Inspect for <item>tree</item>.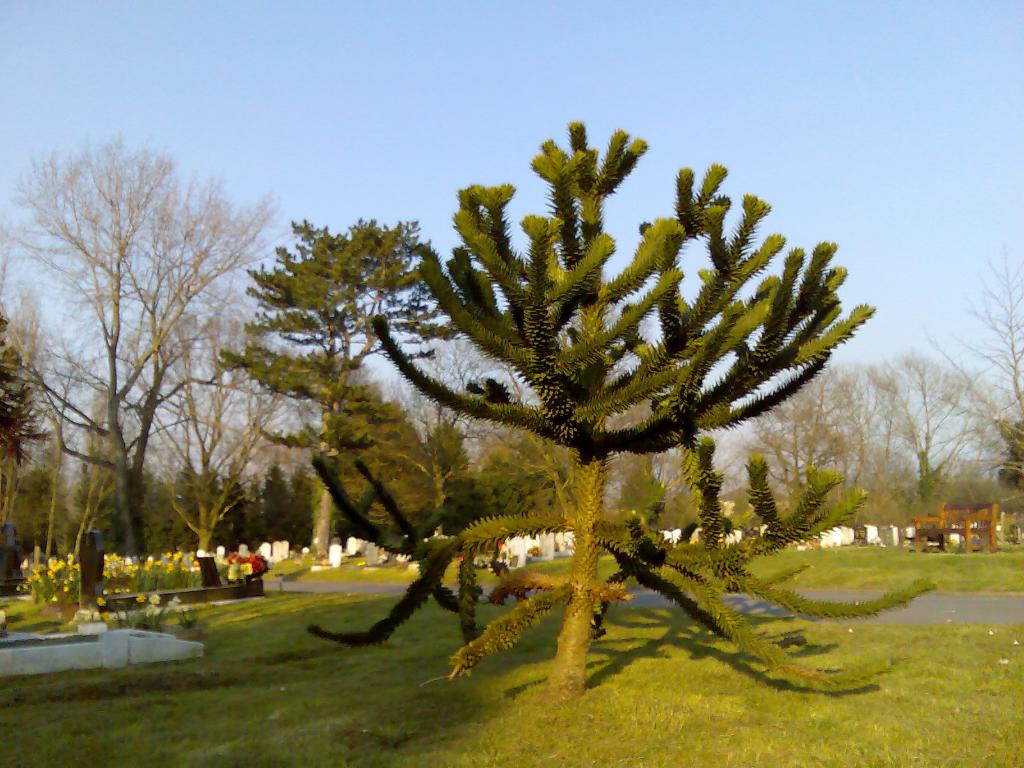
Inspection: {"left": 599, "top": 379, "right": 701, "bottom": 544}.
